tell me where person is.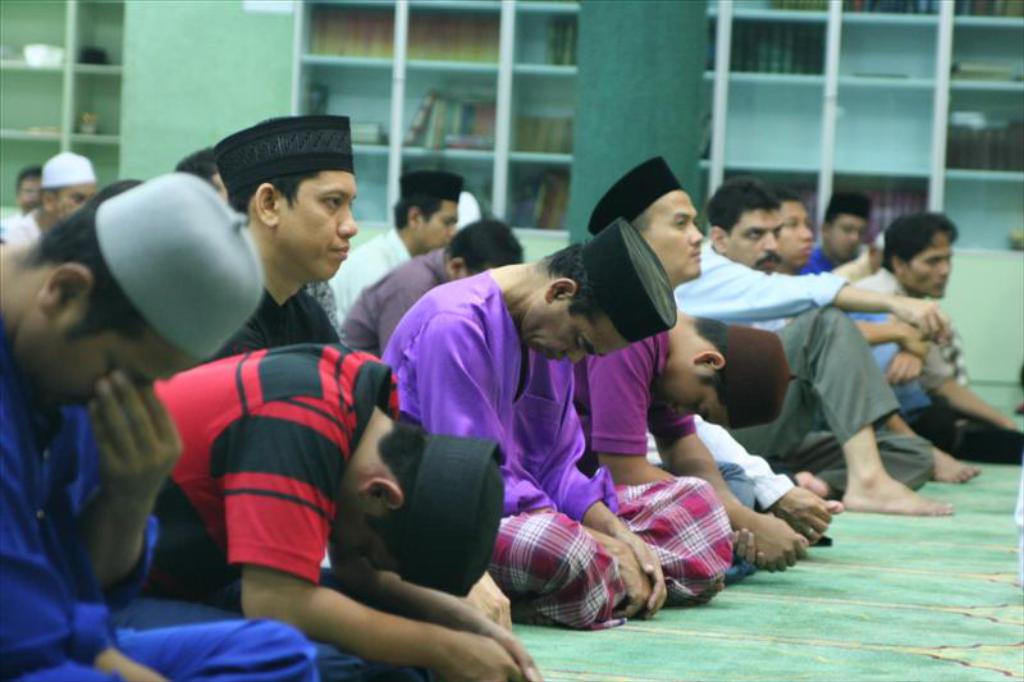
person is at <bbox>0, 151, 99, 242</bbox>.
